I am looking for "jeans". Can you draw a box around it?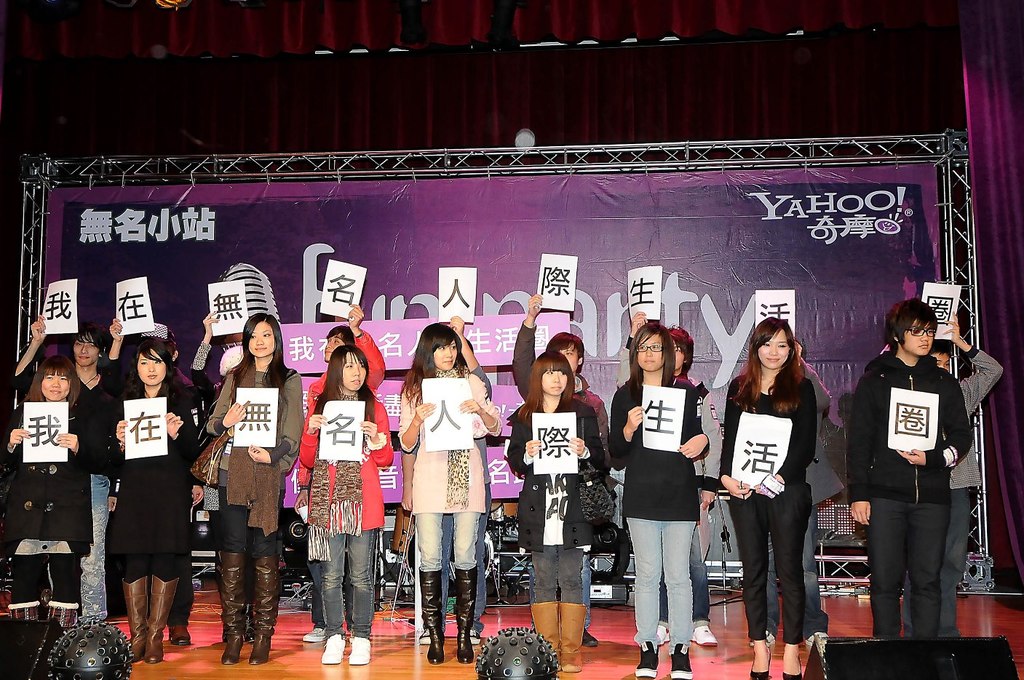
Sure, the bounding box is 619:515:690:653.
